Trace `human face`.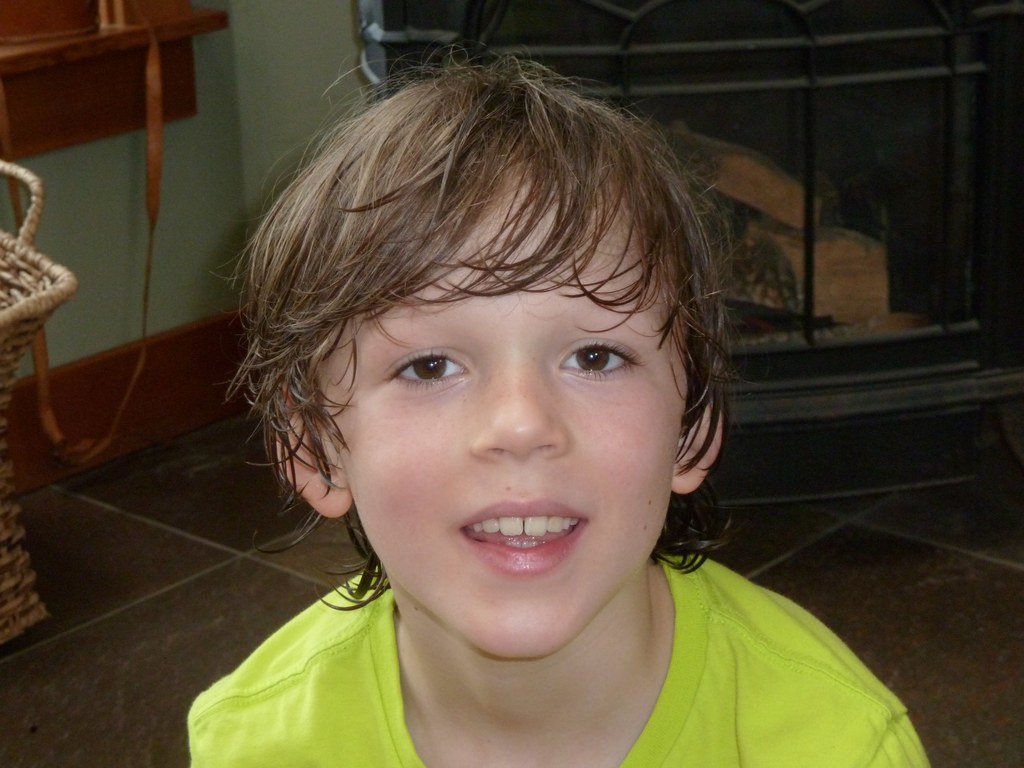
Traced to x1=291 y1=134 x2=700 y2=662.
